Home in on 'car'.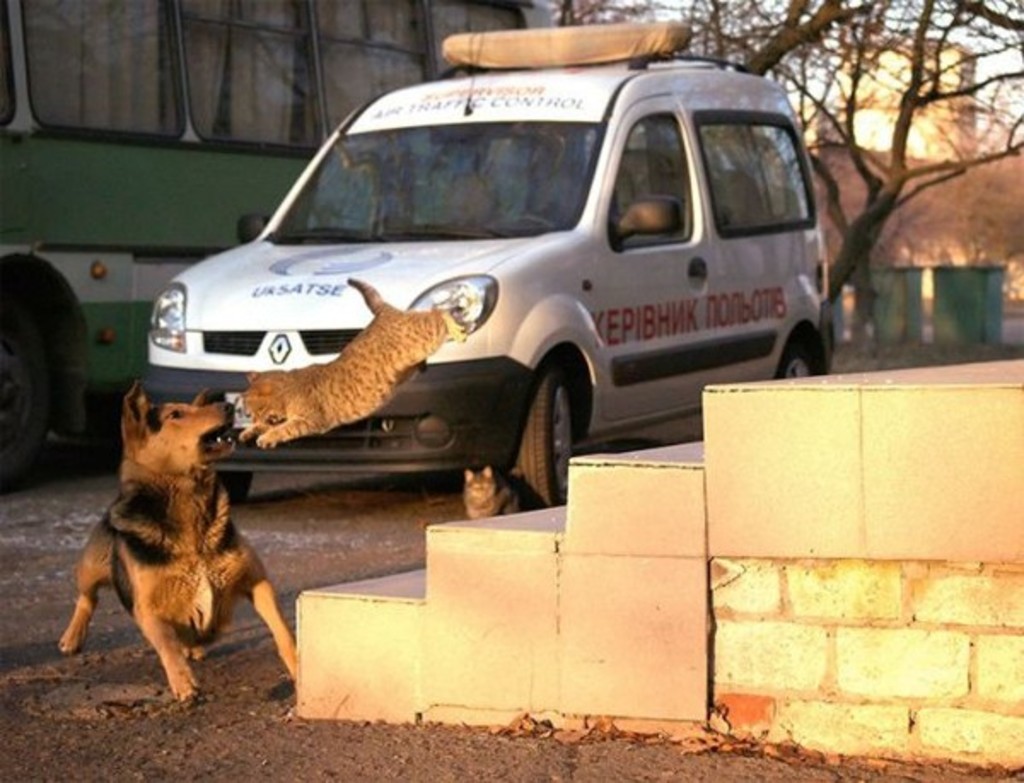
Homed in at (x1=101, y1=31, x2=853, y2=541).
